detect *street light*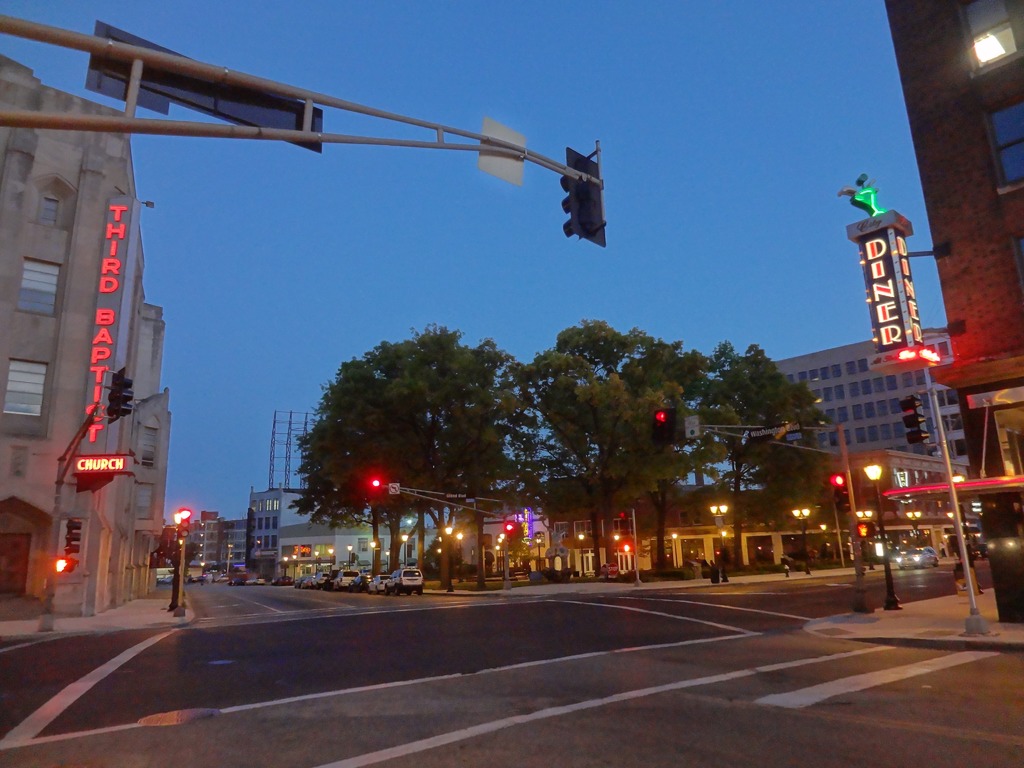
[854, 506, 877, 573]
